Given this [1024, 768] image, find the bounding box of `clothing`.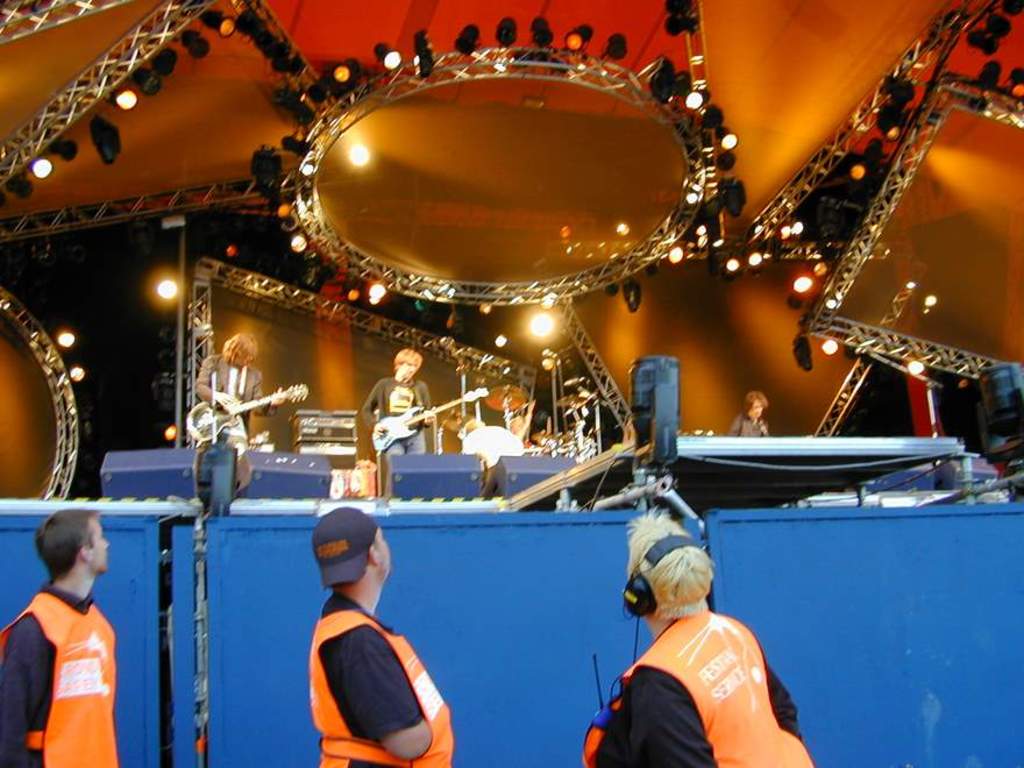
l=595, t=610, r=815, b=767.
